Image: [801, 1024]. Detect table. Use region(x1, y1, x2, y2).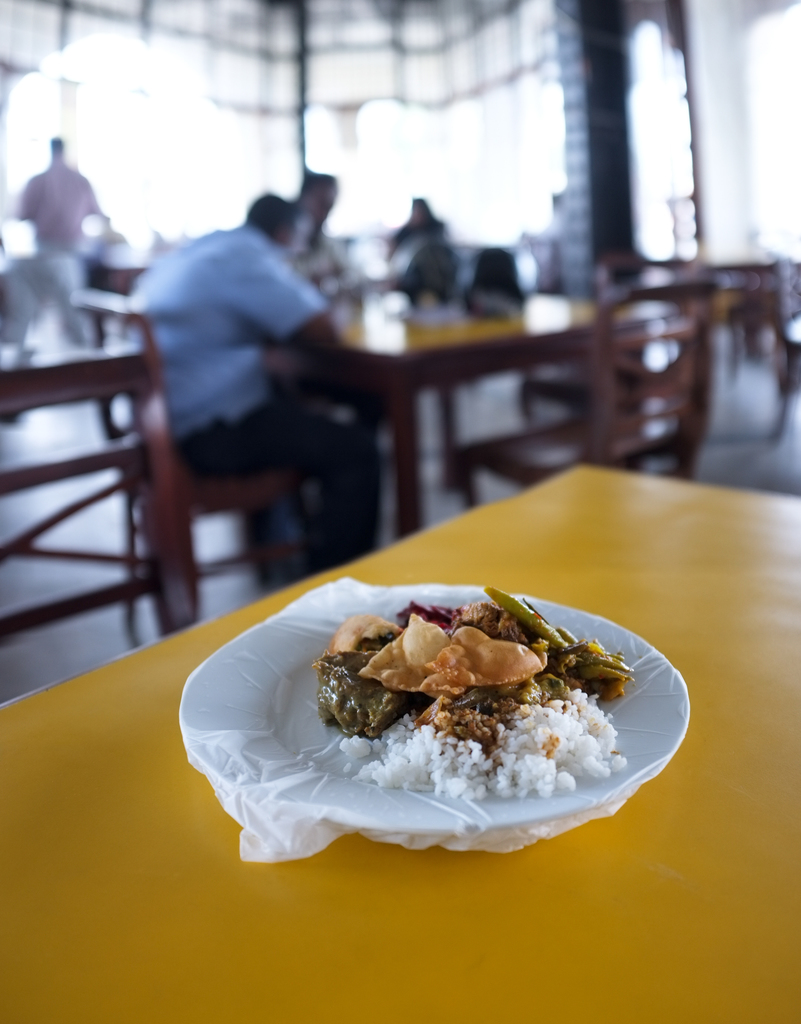
region(249, 261, 668, 552).
